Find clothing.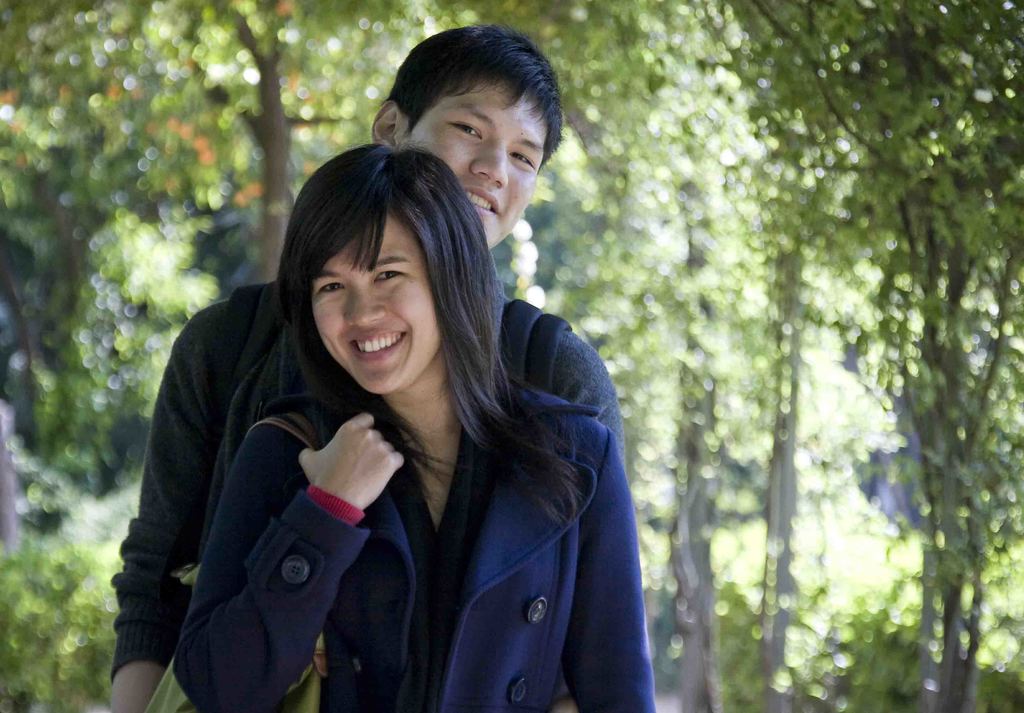
[175,391,659,712].
